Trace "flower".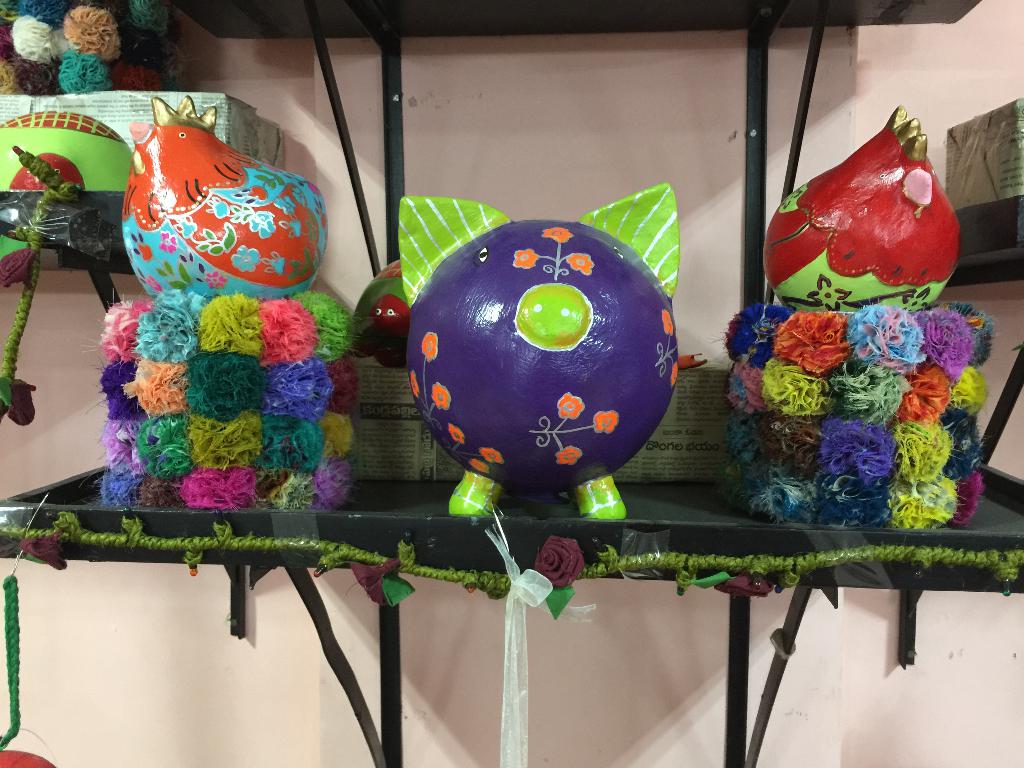
Traced to <region>513, 249, 539, 266</region>.
